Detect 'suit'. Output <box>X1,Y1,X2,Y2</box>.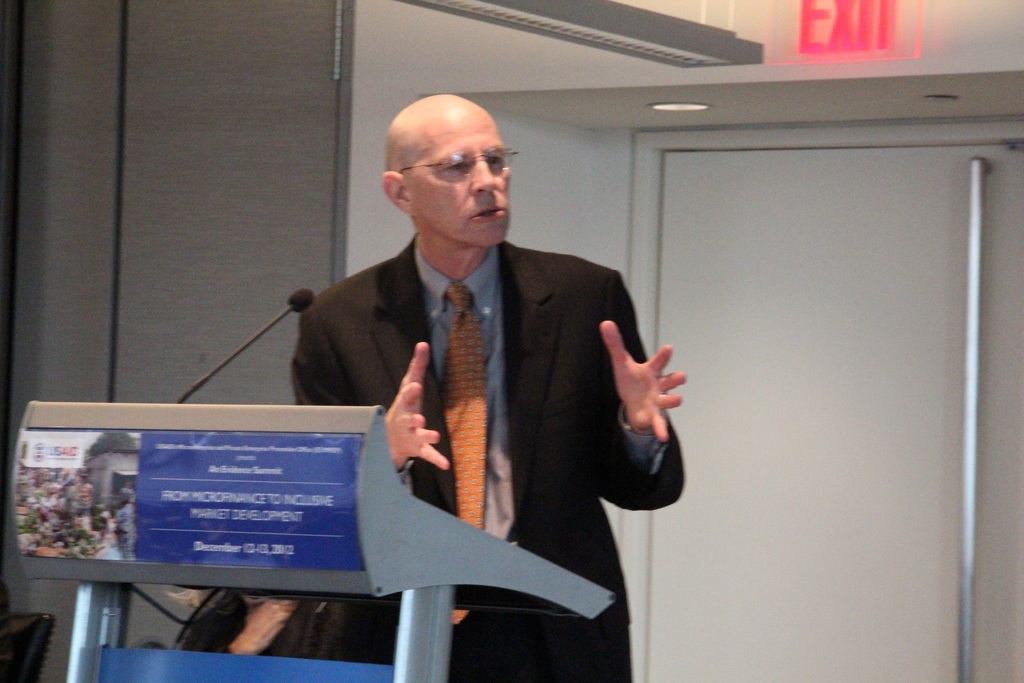
<box>317,175,678,630</box>.
